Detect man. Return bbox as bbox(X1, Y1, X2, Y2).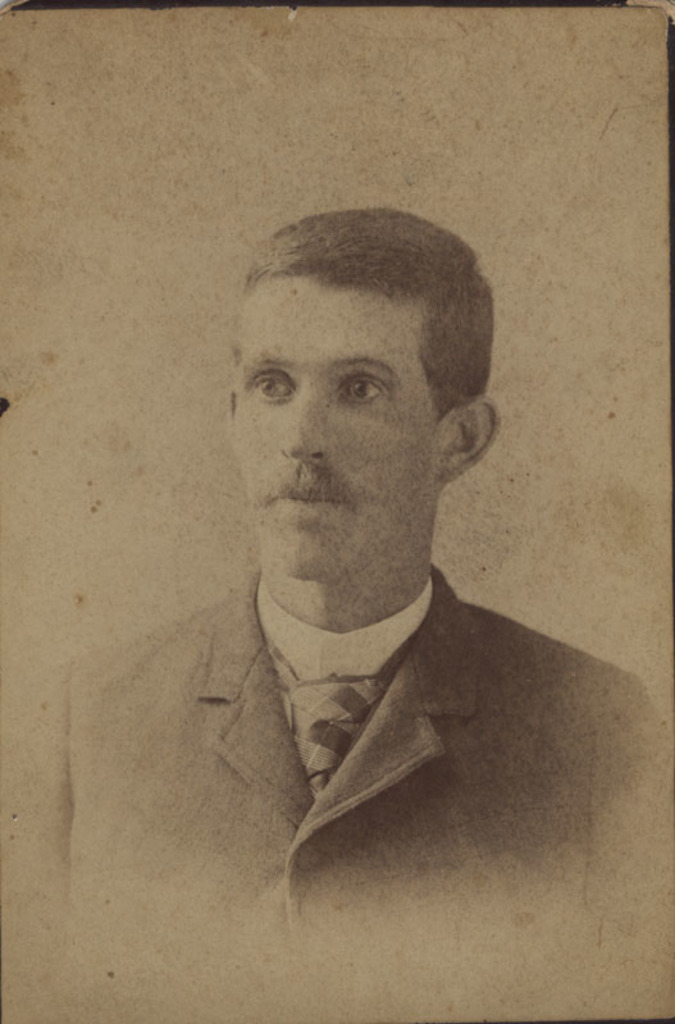
bbox(92, 204, 635, 928).
